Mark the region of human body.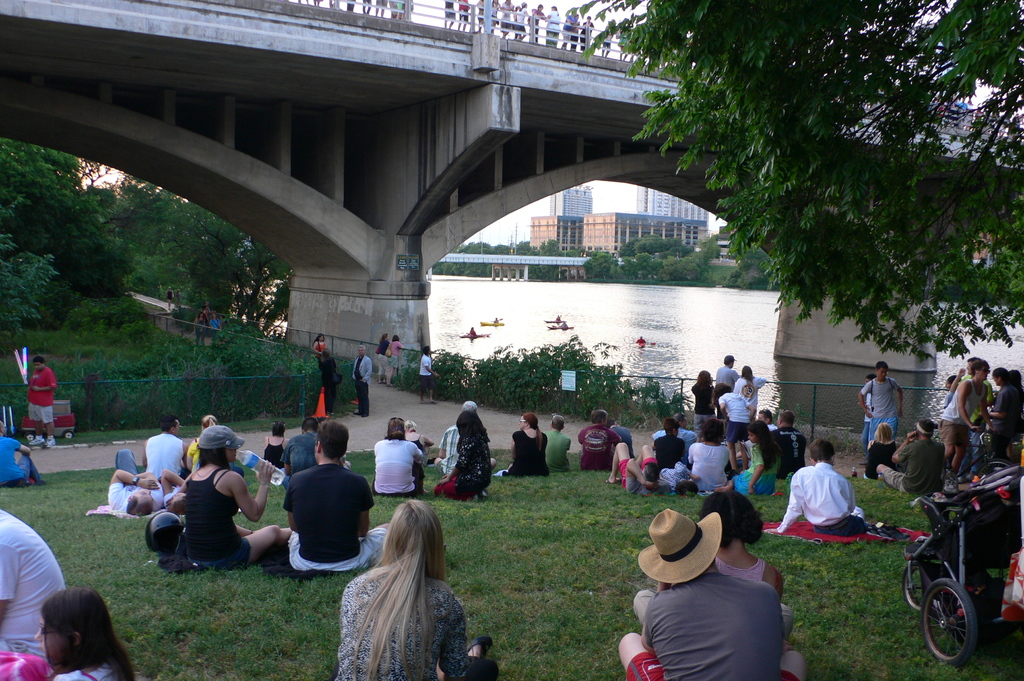
Region: [319, 343, 340, 415].
